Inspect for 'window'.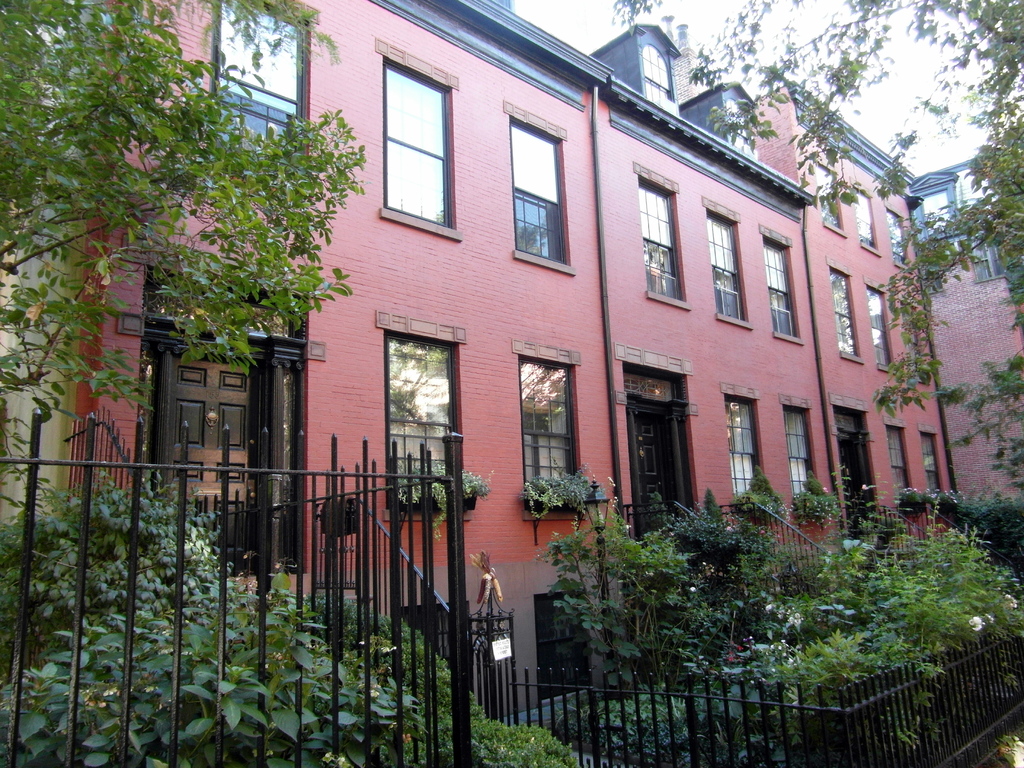
Inspection: 513 340 585 523.
